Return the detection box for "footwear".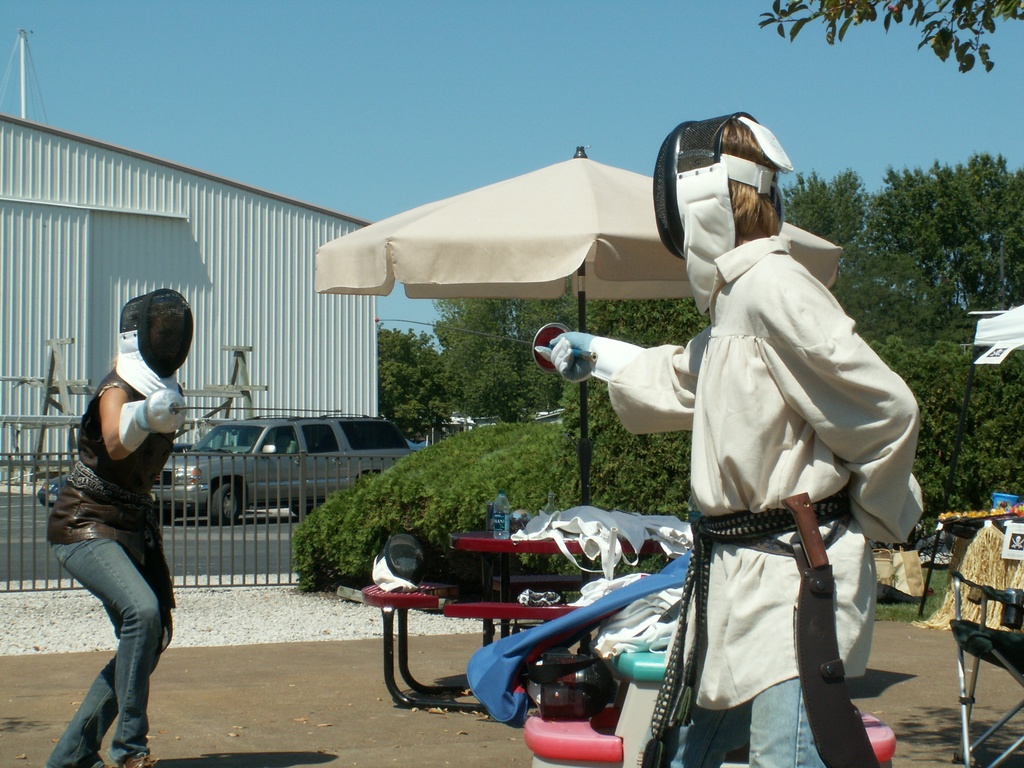
116:750:164:767.
